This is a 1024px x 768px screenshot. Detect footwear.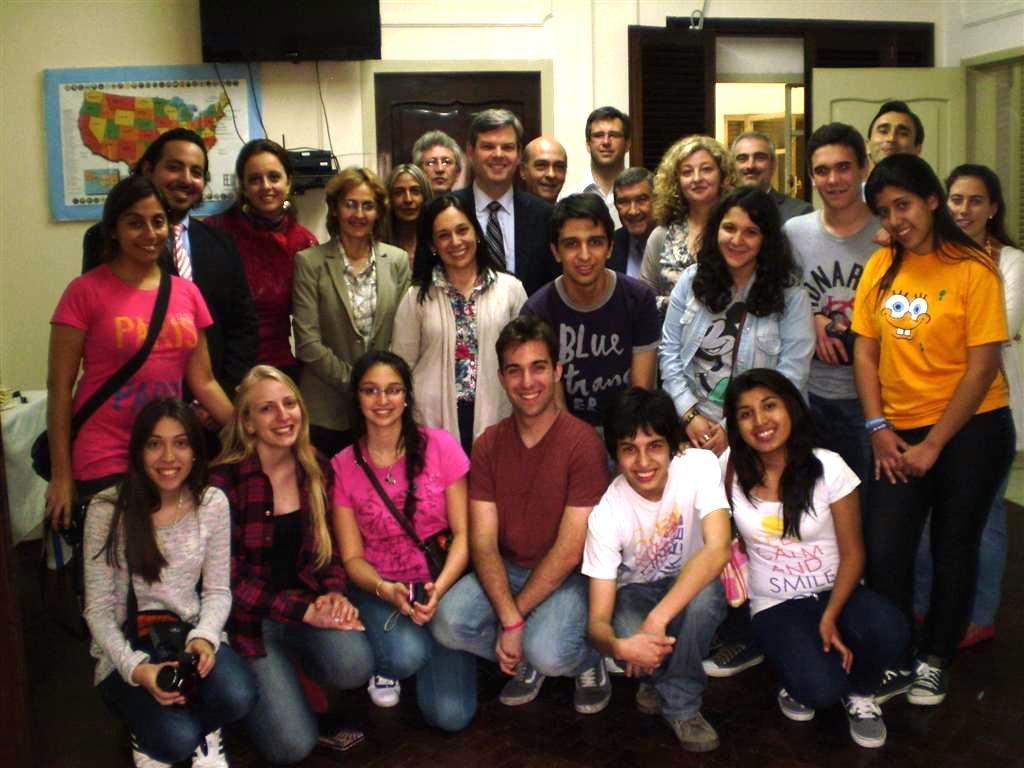
572:674:625:717.
